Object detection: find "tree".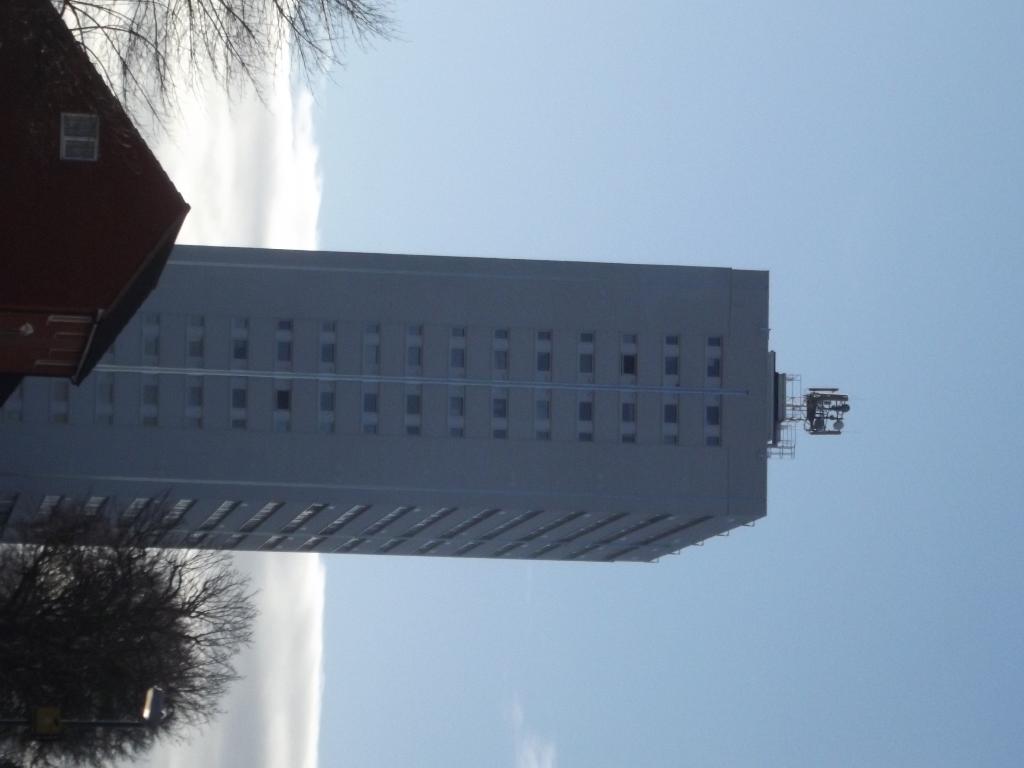
box=[0, 541, 84, 712].
